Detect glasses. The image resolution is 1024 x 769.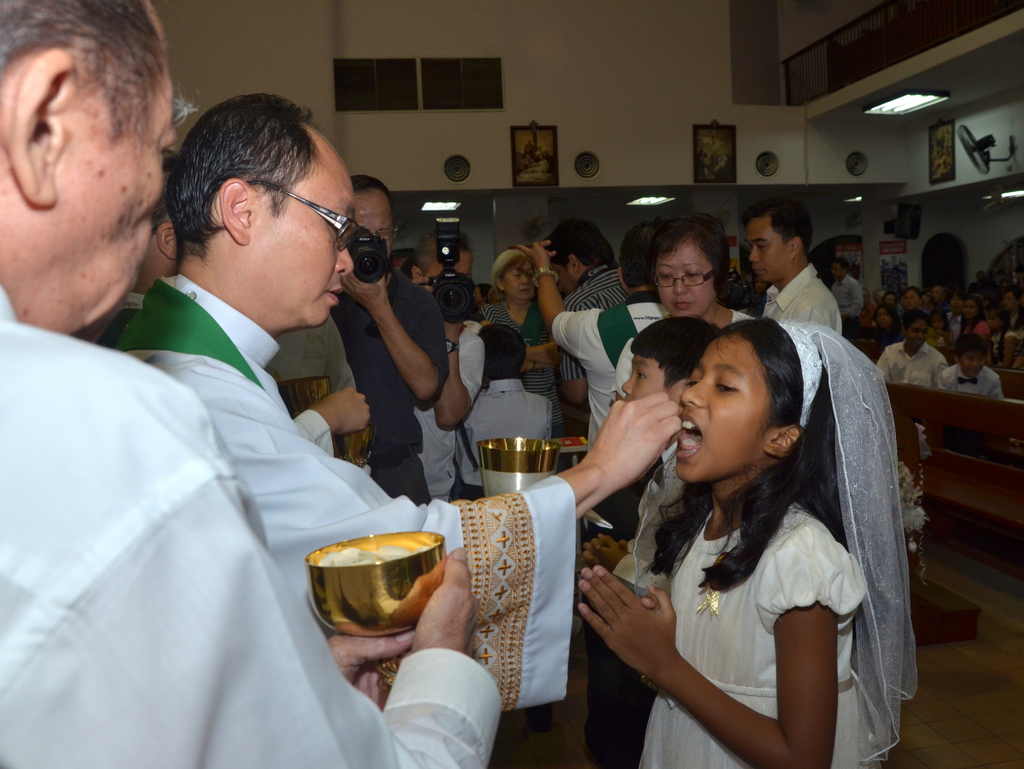
x1=651, y1=270, x2=718, y2=289.
